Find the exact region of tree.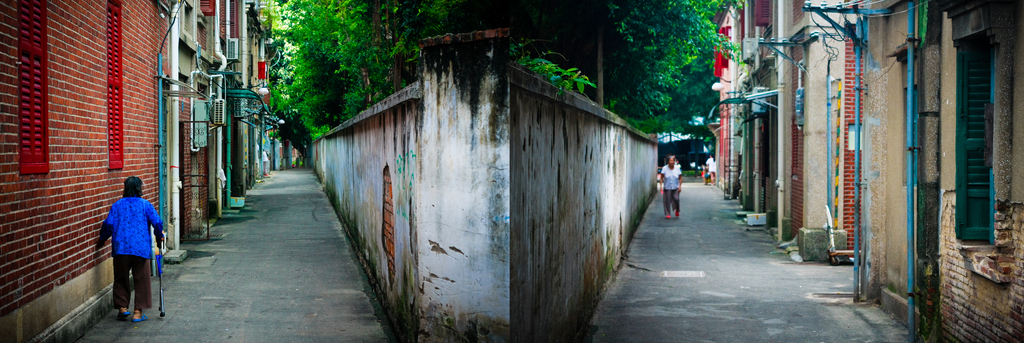
Exact region: (273, 0, 413, 135).
